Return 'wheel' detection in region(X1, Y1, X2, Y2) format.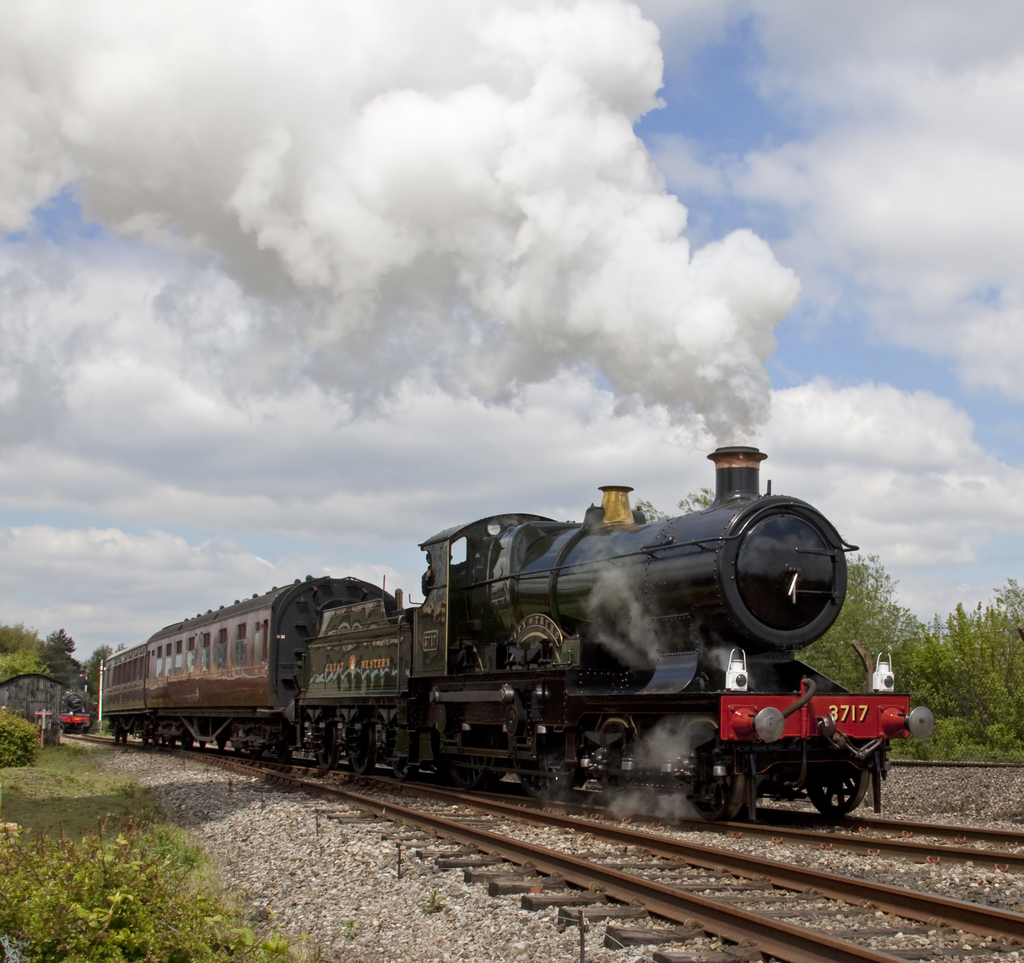
region(219, 738, 225, 754).
